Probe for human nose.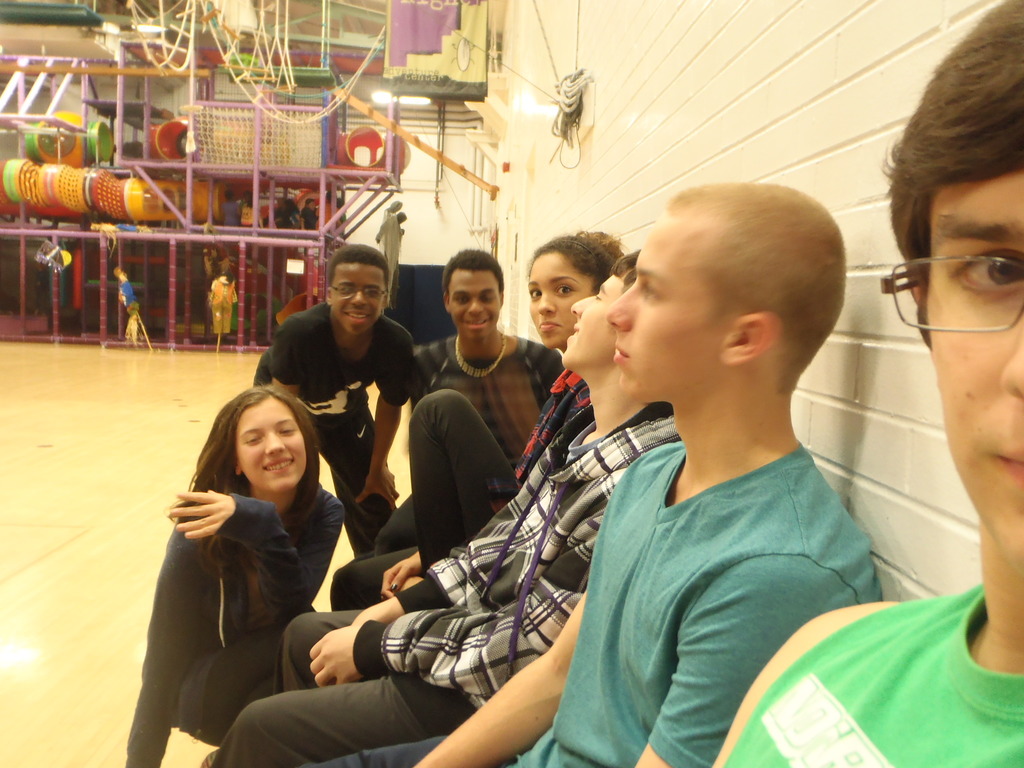
Probe result: l=993, t=320, r=1023, b=401.
